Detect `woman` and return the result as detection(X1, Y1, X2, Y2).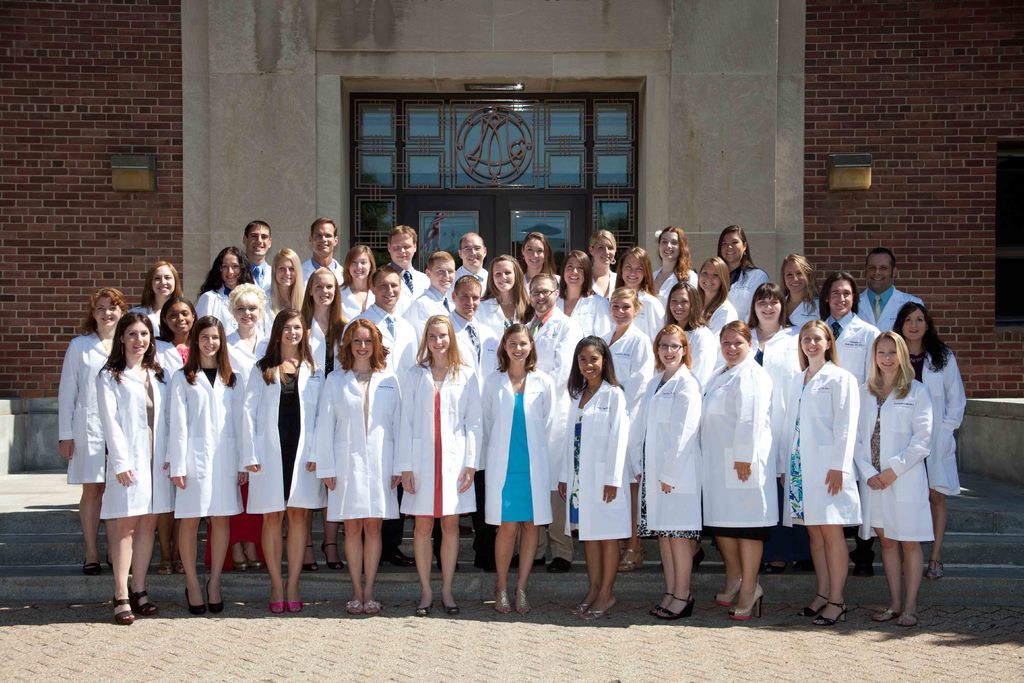
detection(154, 295, 195, 579).
